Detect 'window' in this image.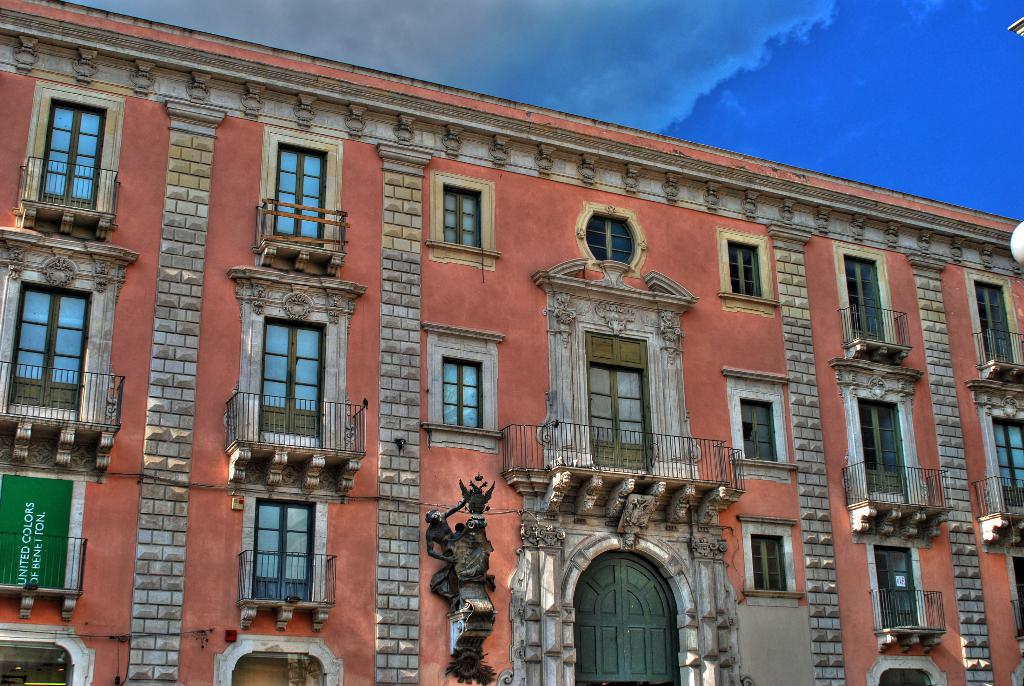
Detection: (x1=719, y1=226, x2=781, y2=315).
